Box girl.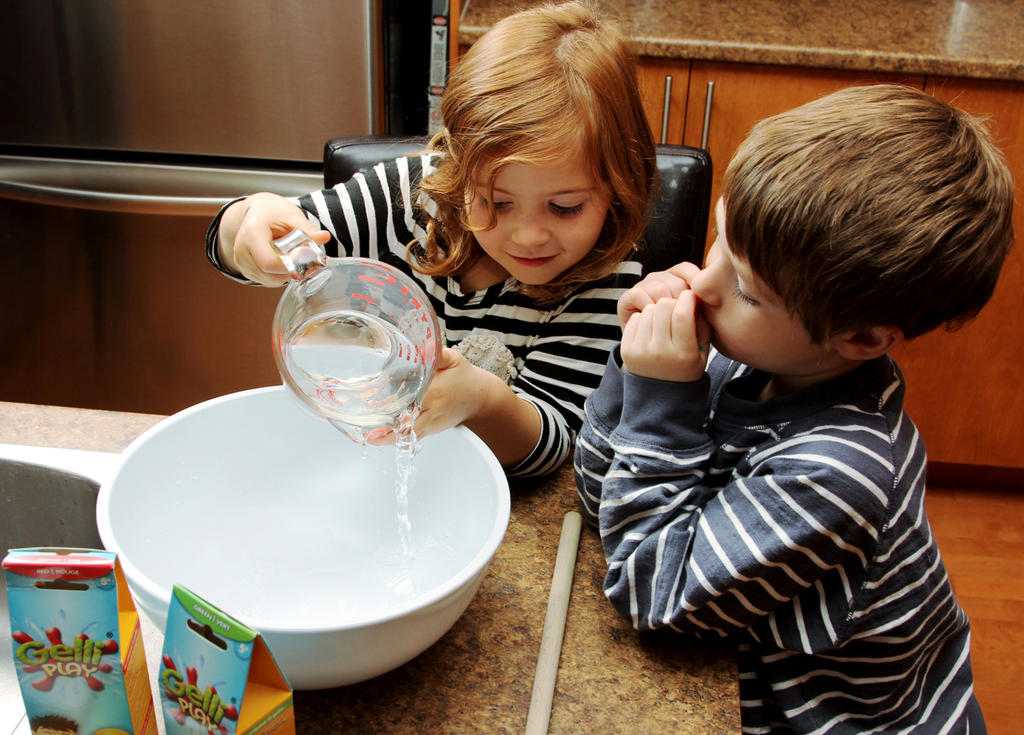
(206, 0, 669, 448).
